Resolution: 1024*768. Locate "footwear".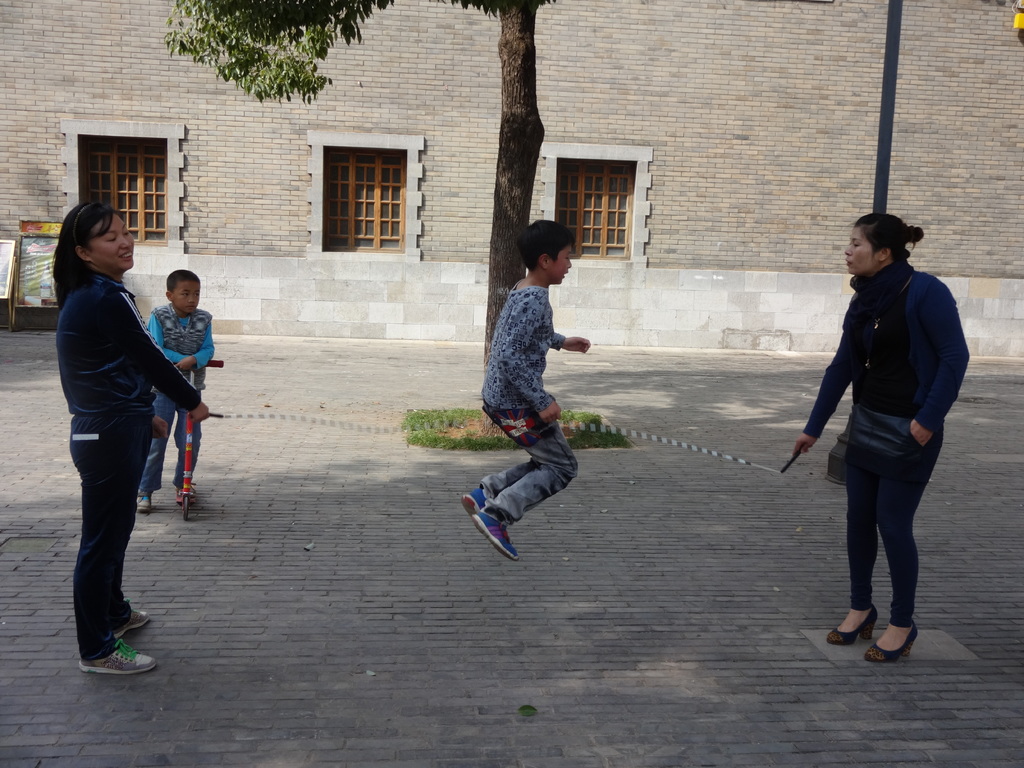
<box>868,619,919,659</box>.
